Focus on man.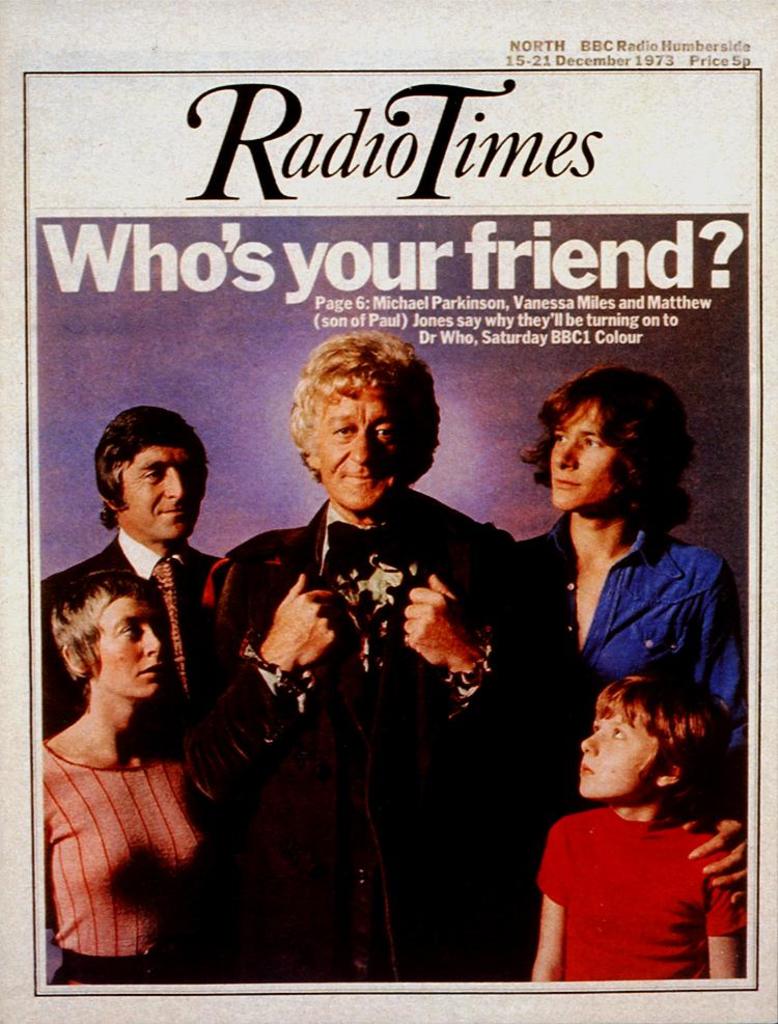
Focused at Rect(196, 329, 550, 981).
